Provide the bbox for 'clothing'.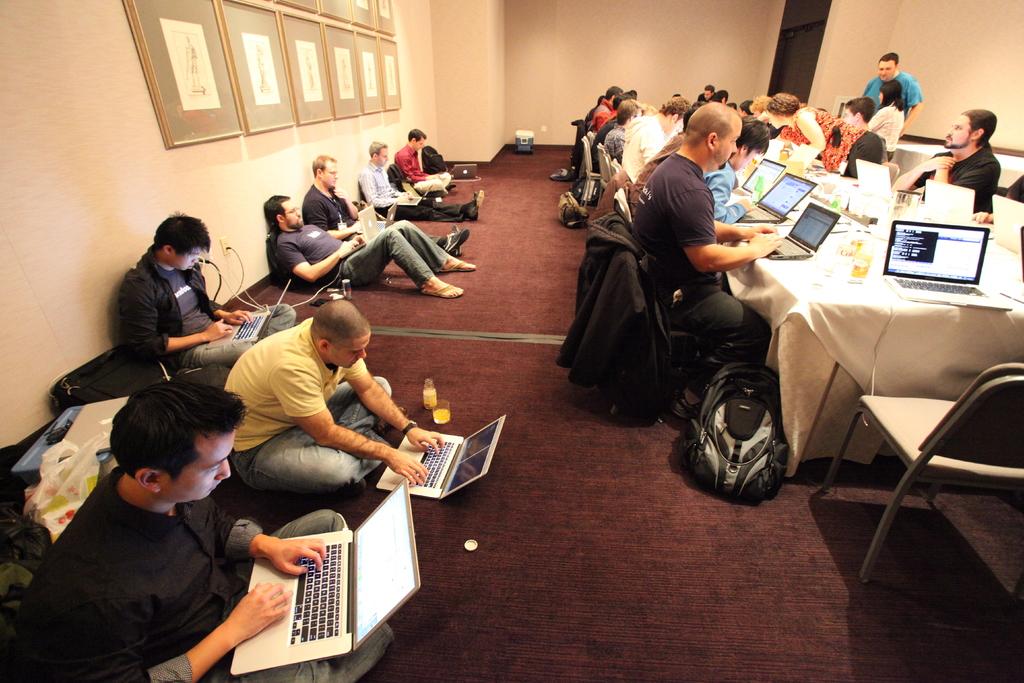
Rect(846, 131, 888, 174).
